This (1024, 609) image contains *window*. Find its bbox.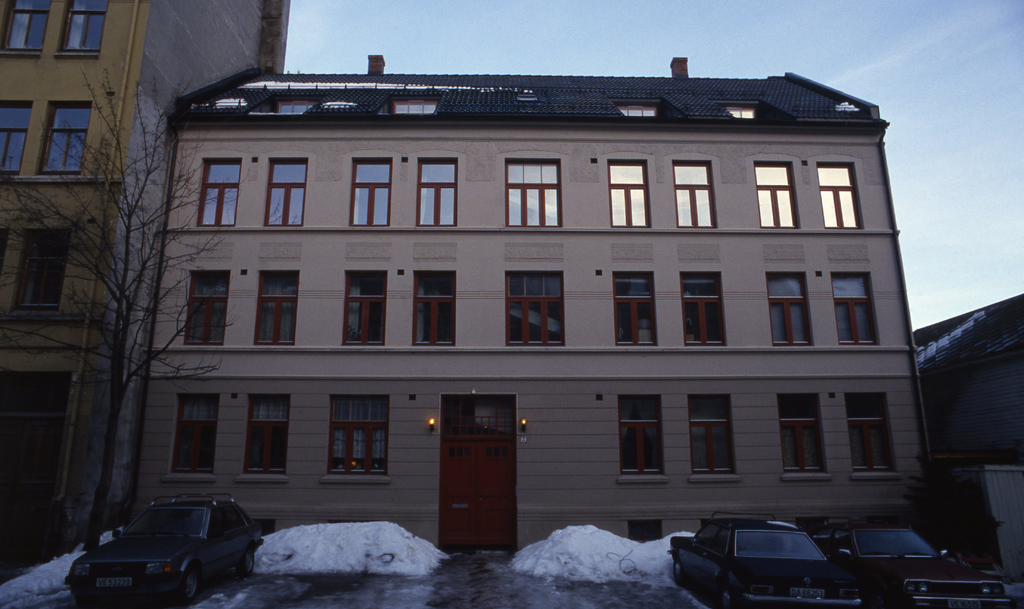
region(339, 269, 387, 345).
